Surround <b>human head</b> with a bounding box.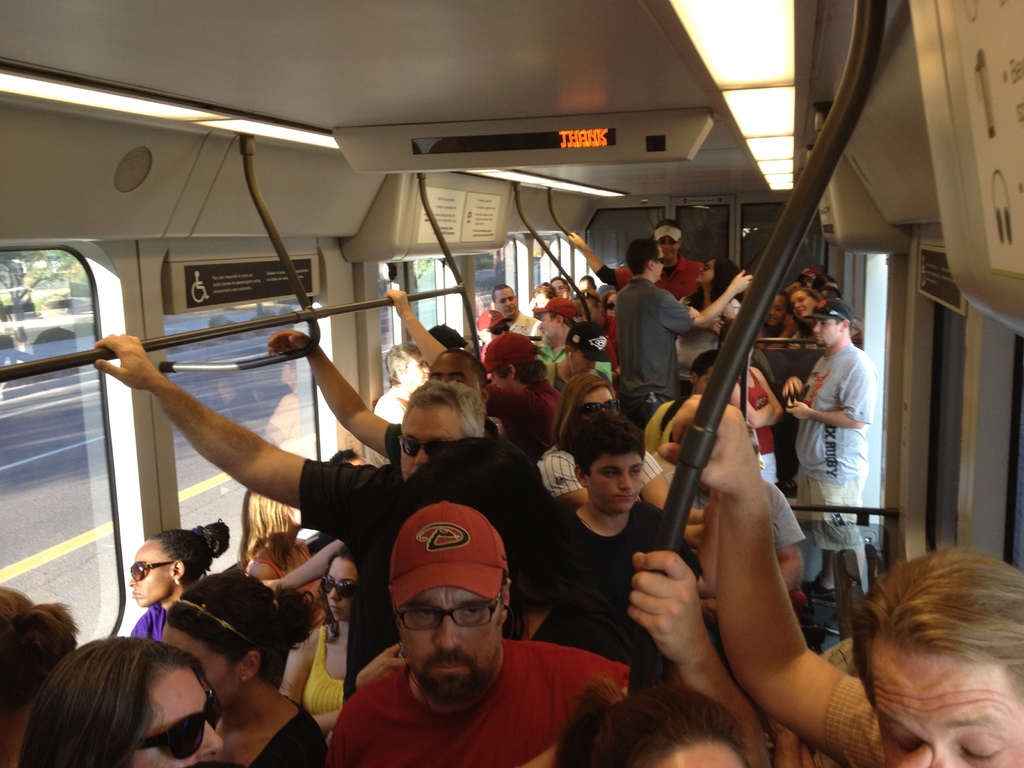
bbox(556, 684, 752, 767).
